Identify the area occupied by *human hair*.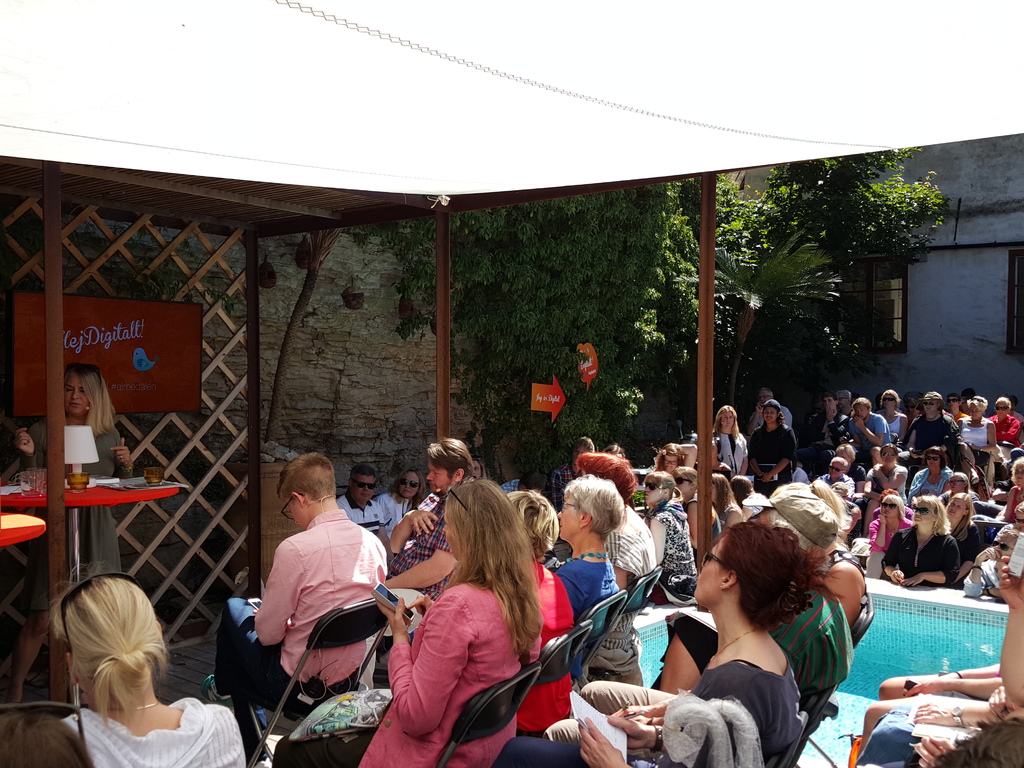
Area: box(813, 477, 841, 517).
